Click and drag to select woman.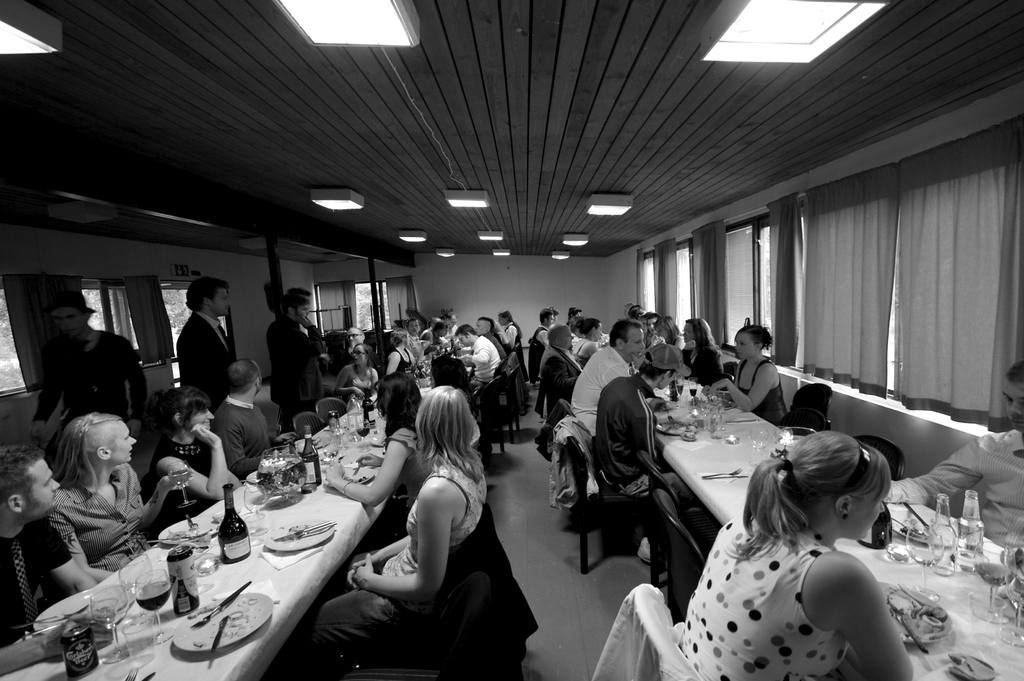
Selection: region(705, 321, 792, 423).
